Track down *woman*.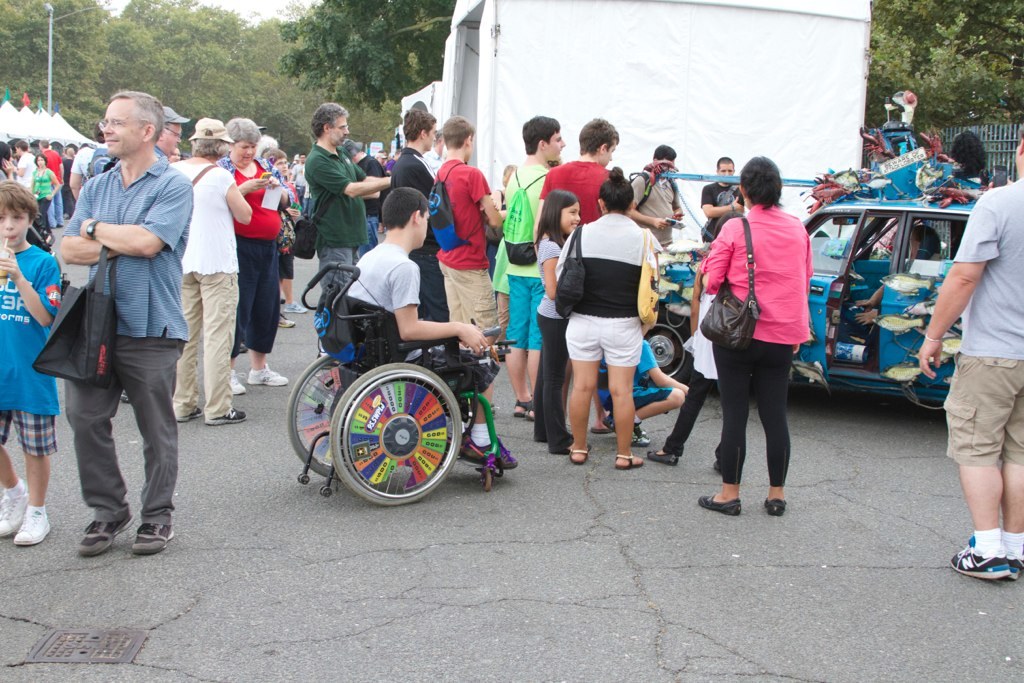
Tracked to {"x1": 31, "y1": 149, "x2": 59, "y2": 233}.
